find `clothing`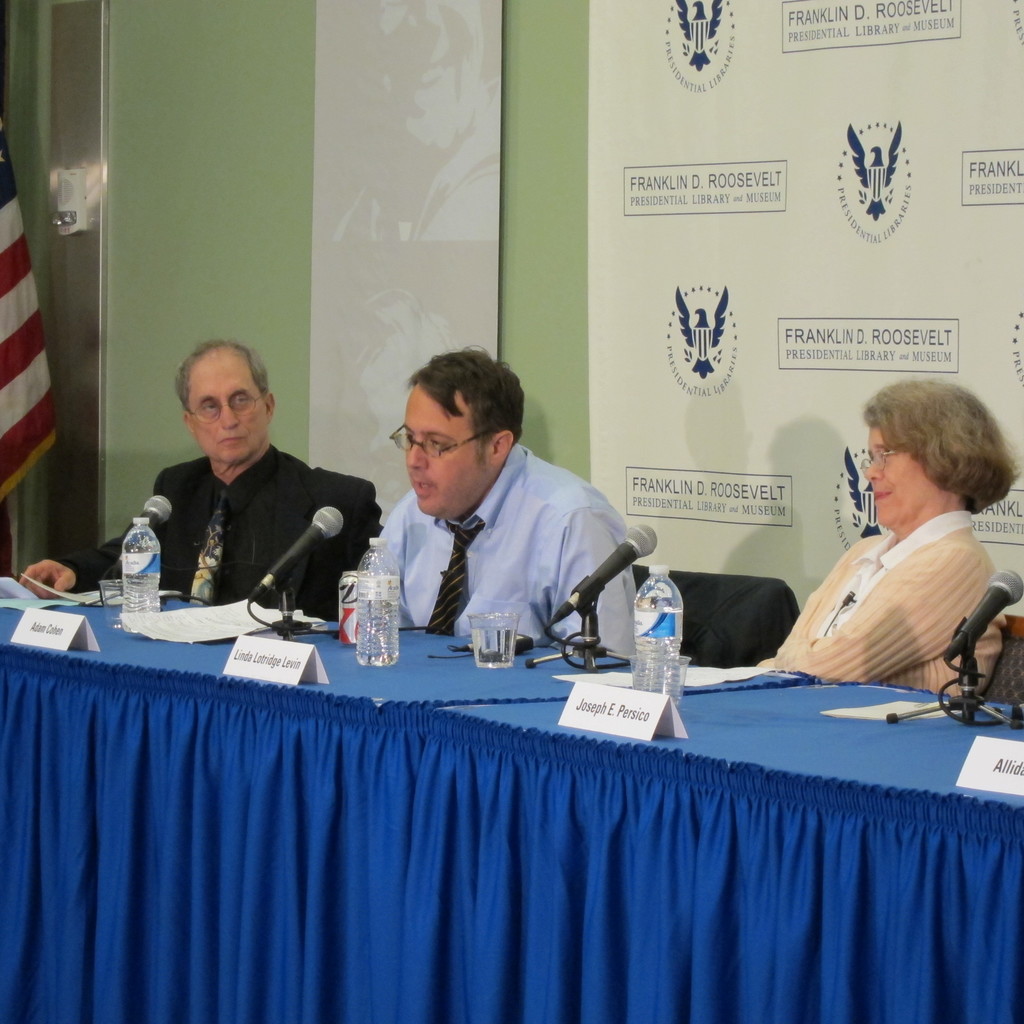
select_region(776, 490, 1009, 709)
